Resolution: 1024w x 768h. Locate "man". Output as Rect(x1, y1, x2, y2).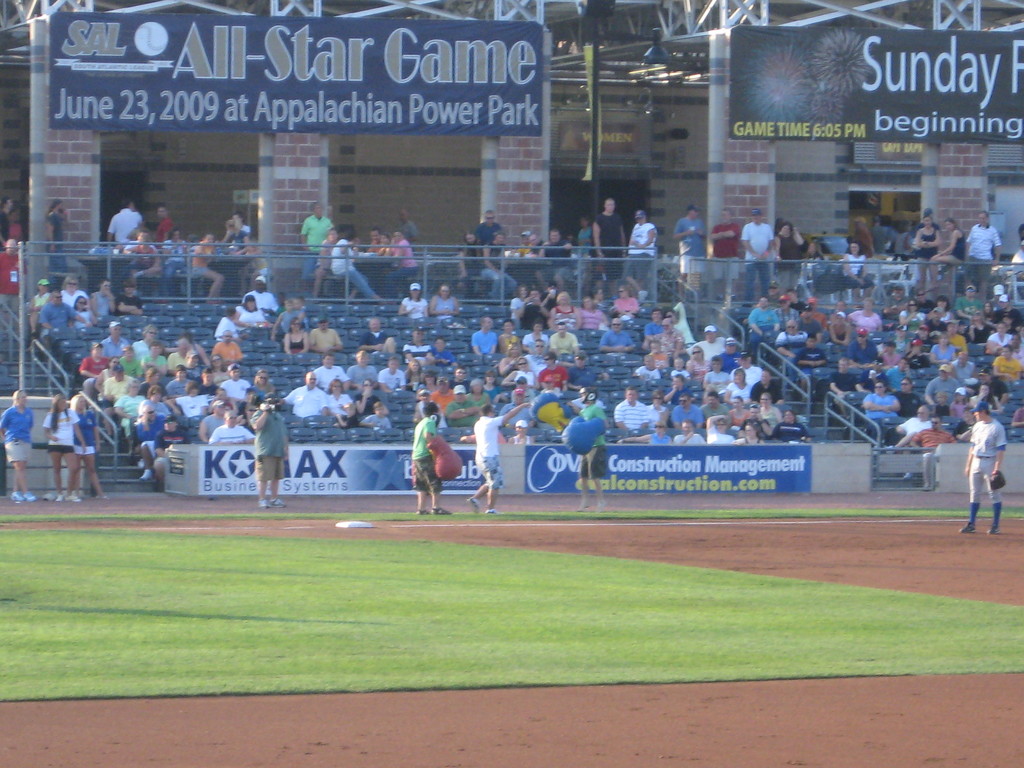
Rect(104, 201, 145, 248).
